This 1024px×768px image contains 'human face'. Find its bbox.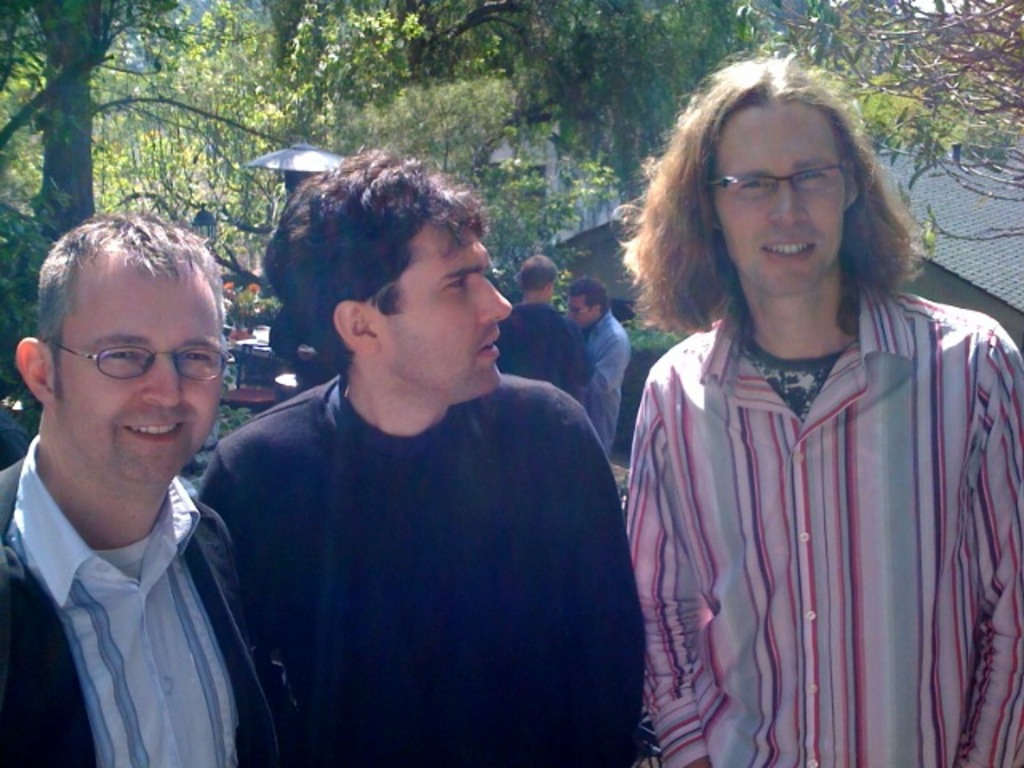
pyautogui.locateOnScreen(371, 192, 509, 397).
